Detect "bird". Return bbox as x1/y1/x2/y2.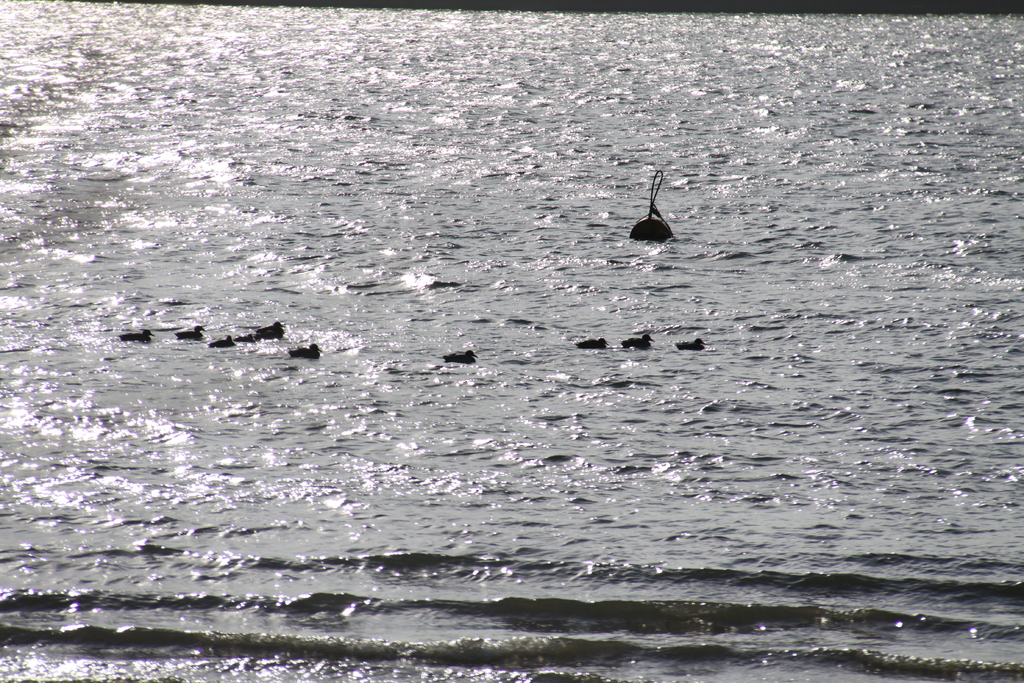
621/333/655/349.
